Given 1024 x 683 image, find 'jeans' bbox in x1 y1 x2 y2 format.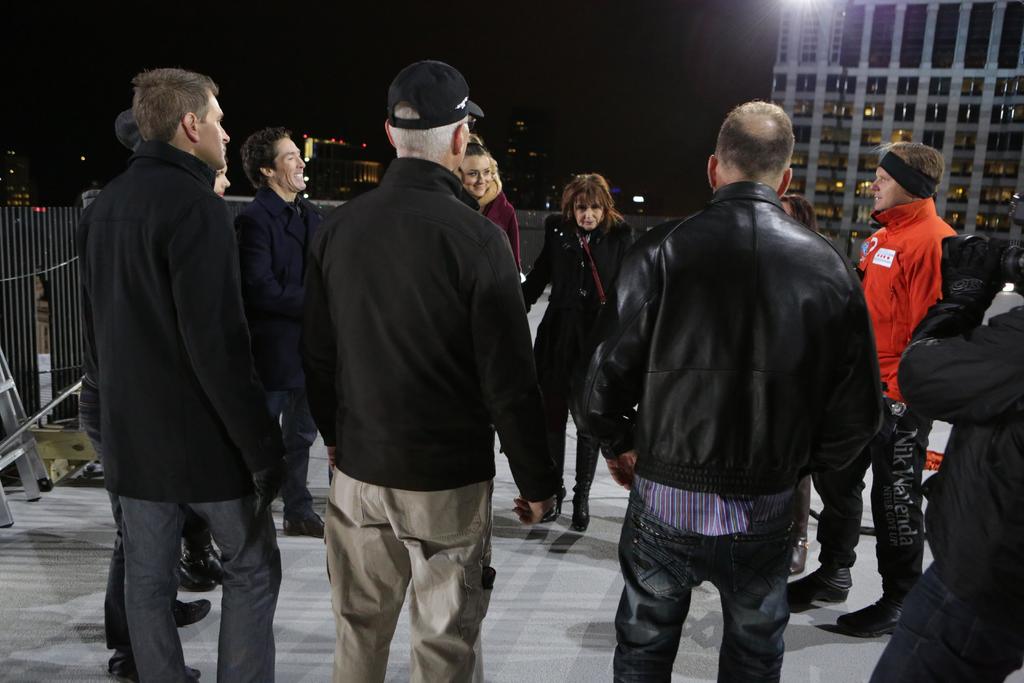
612 488 801 682.
